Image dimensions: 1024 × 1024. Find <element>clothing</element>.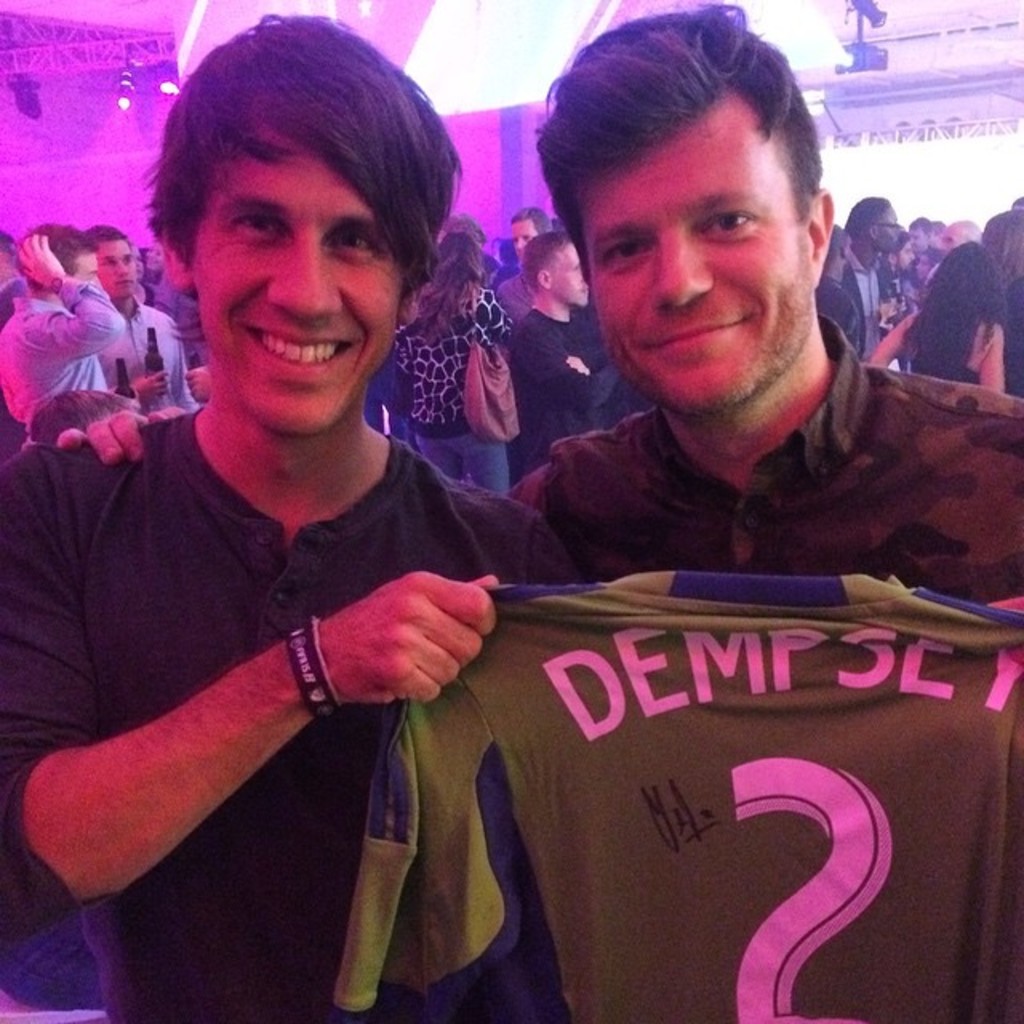
(392, 288, 512, 491).
